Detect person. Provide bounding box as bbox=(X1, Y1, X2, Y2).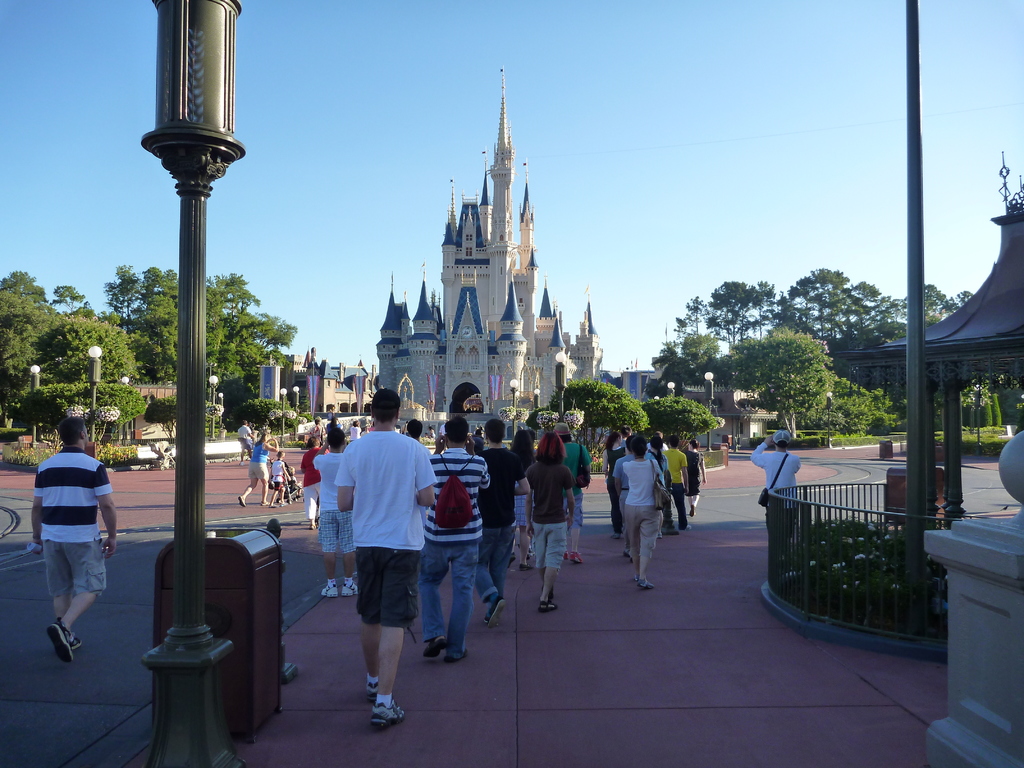
bbox=(266, 448, 285, 505).
